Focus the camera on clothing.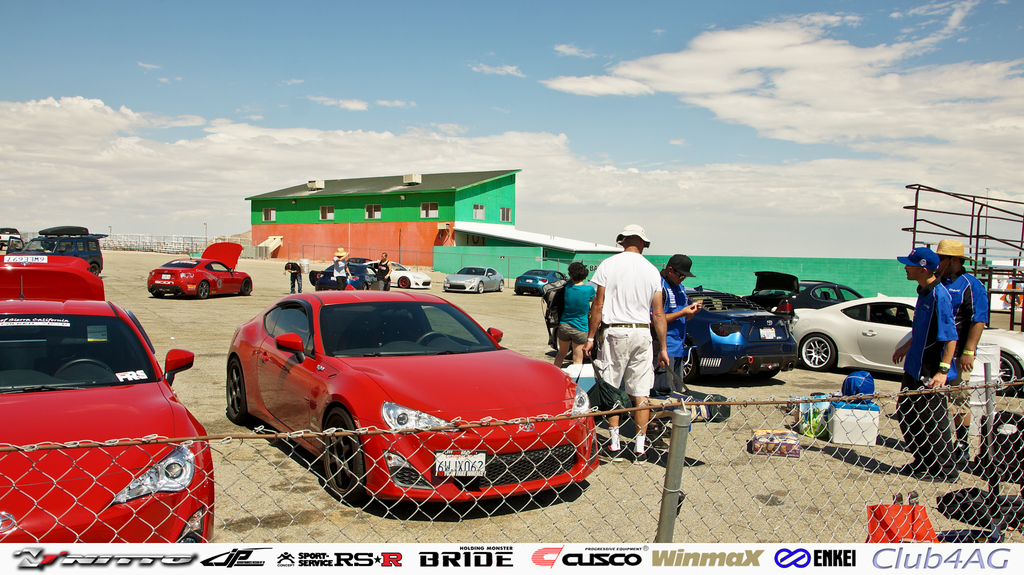
Focus region: {"x1": 915, "y1": 282, "x2": 952, "y2": 381}.
